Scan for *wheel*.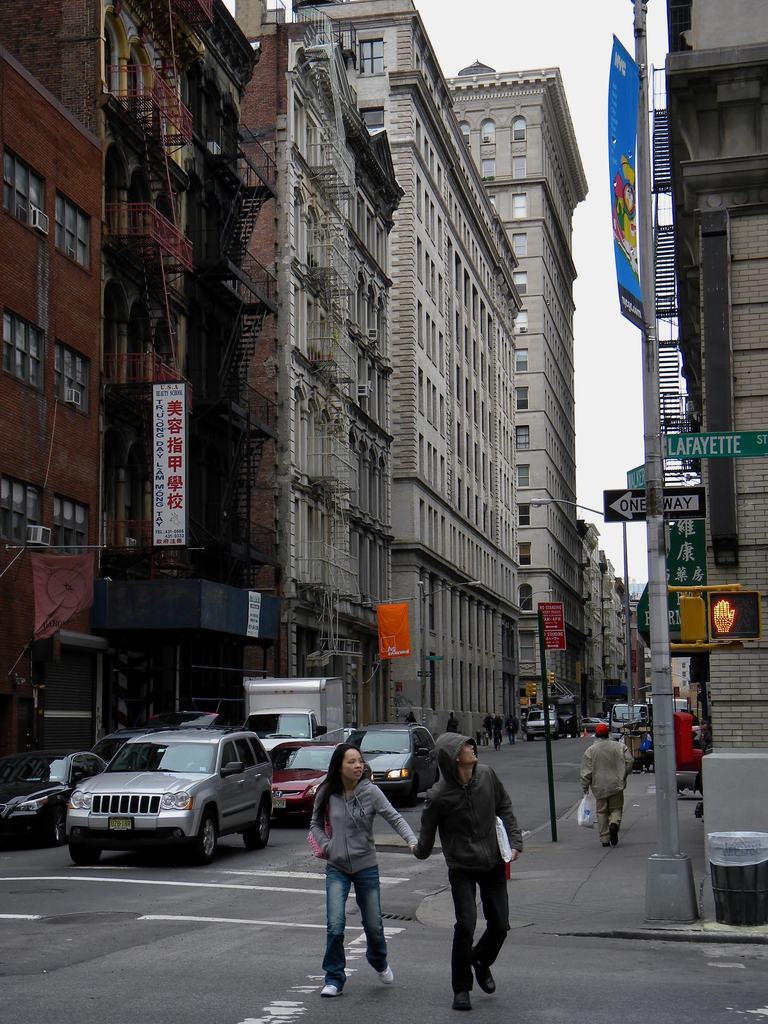
Scan result: x1=404, y1=778, x2=419, y2=808.
